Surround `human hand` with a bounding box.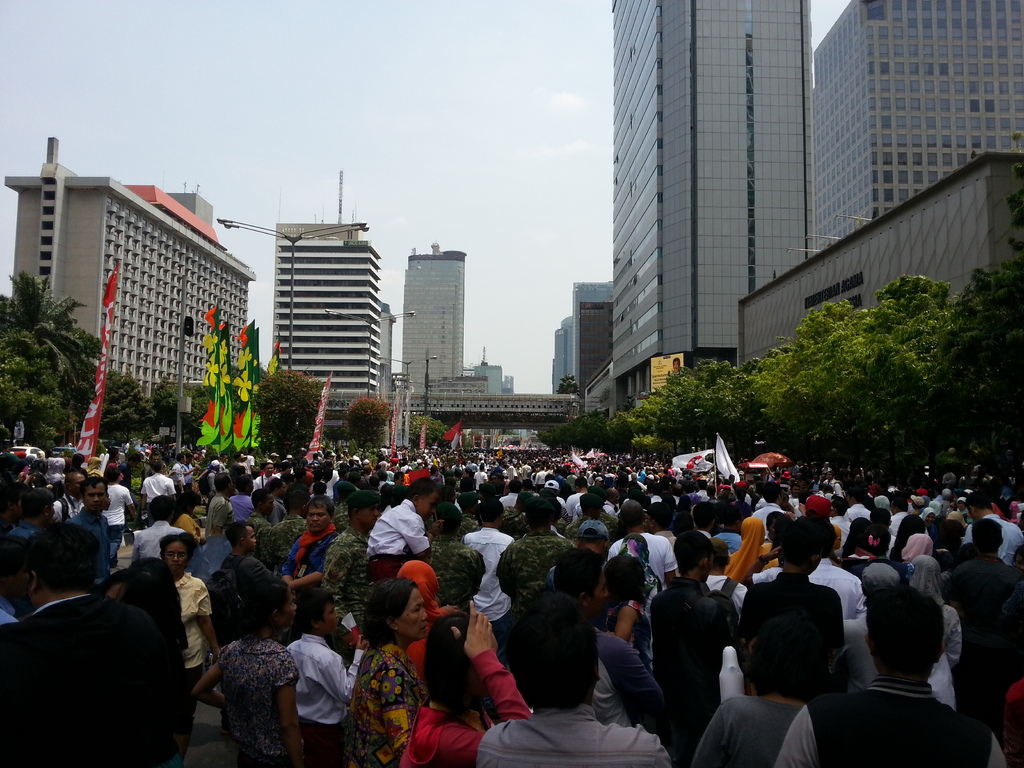
[192, 464, 198, 473].
